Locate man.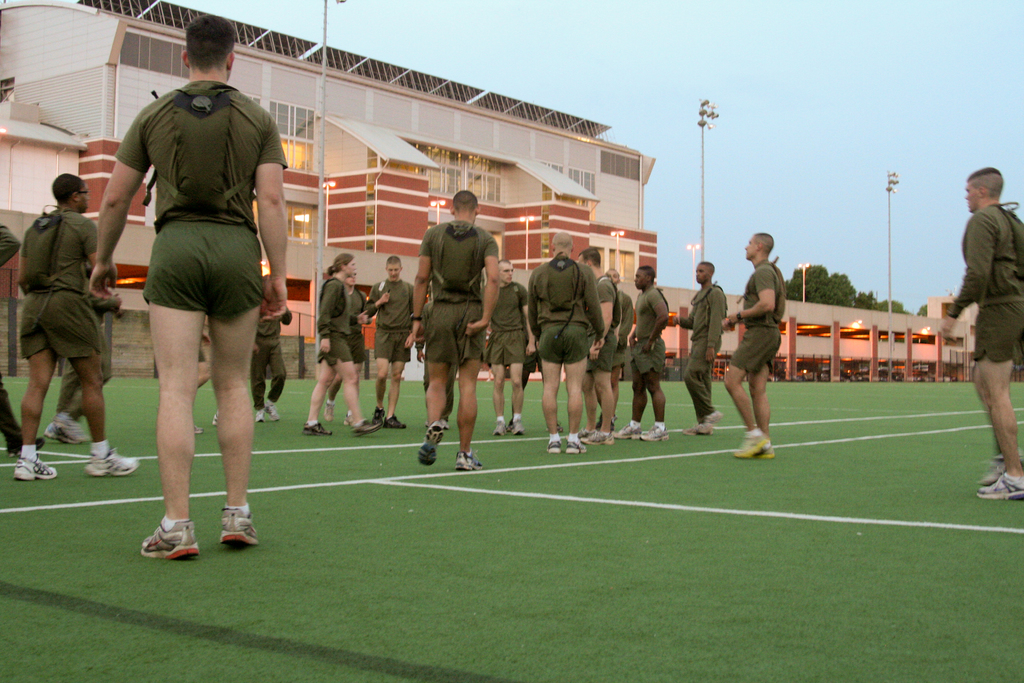
Bounding box: [left=400, top=188, right=500, bottom=472].
